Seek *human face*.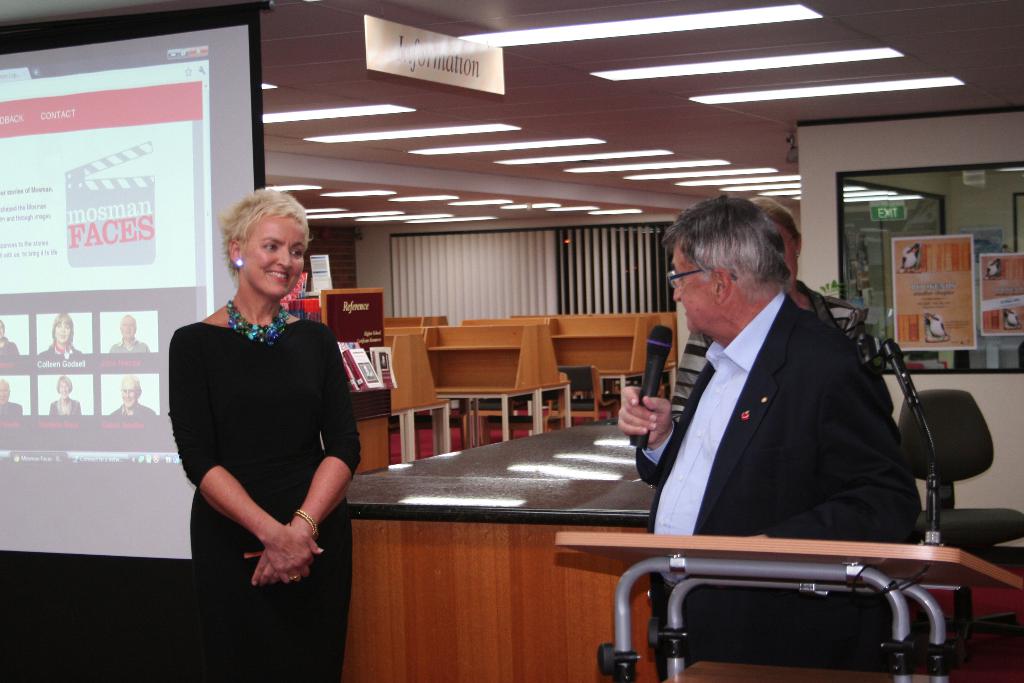
BBox(119, 318, 134, 339).
